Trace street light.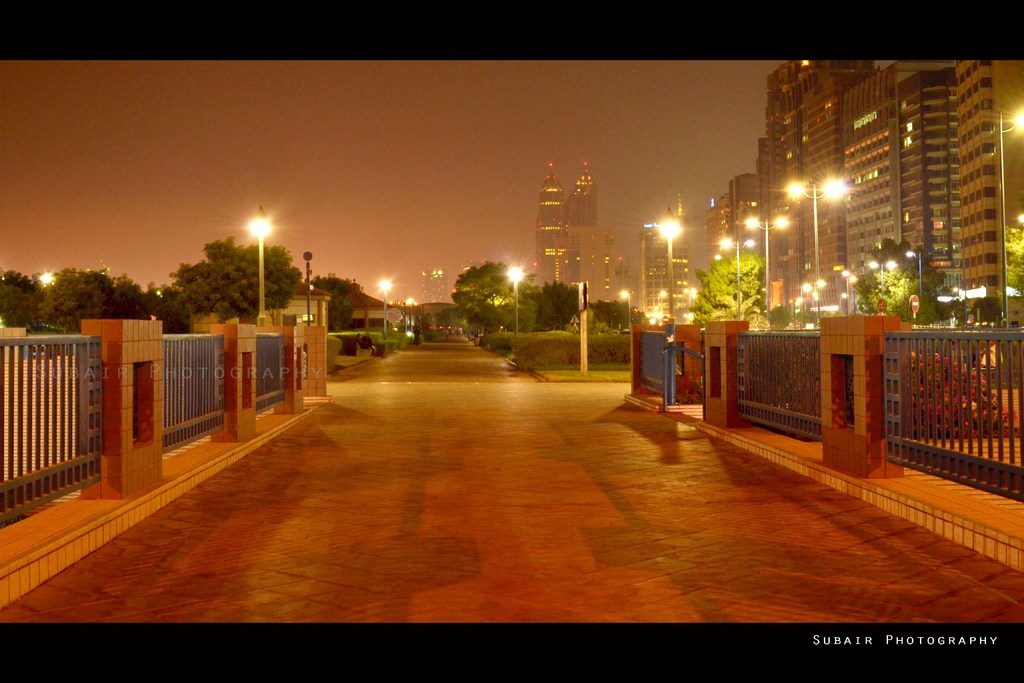
Traced to 991, 104, 1023, 333.
